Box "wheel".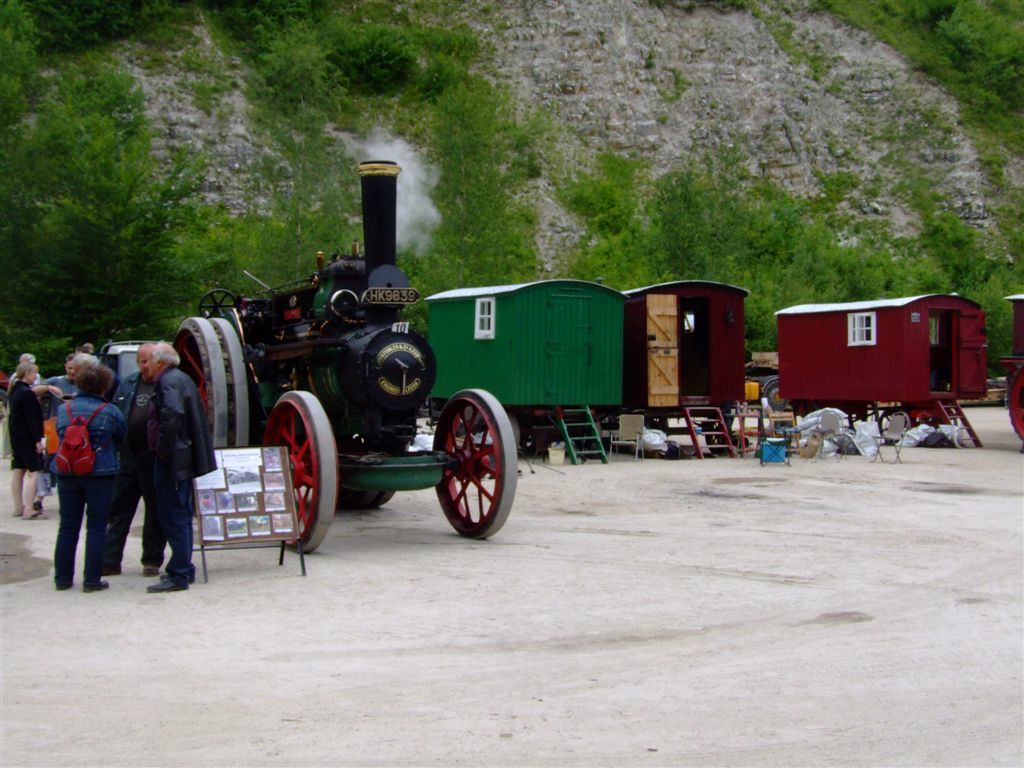
box(879, 408, 914, 440).
